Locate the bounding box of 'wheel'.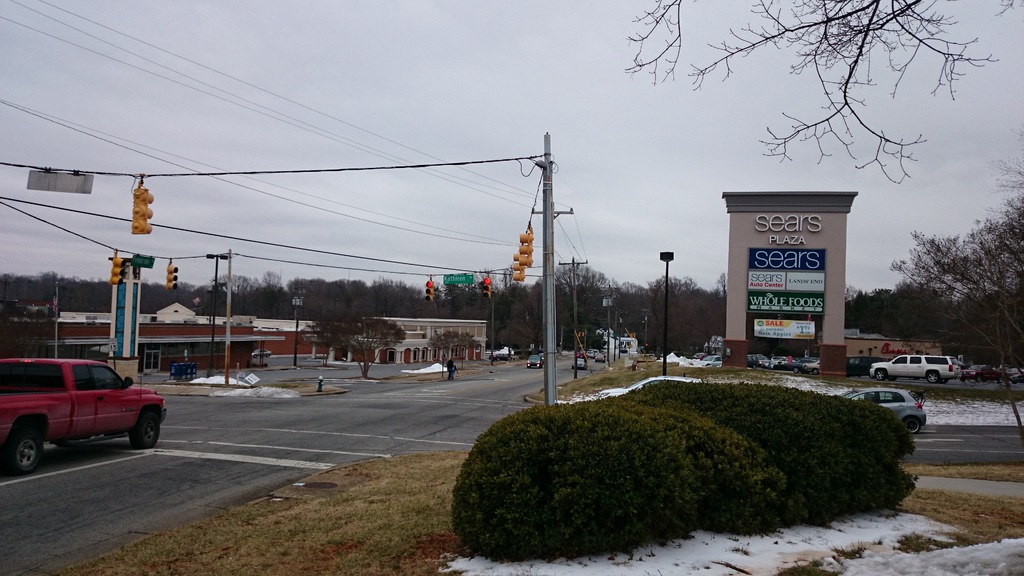
Bounding box: [x1=941, y1=377, x2=949, y2=385].
